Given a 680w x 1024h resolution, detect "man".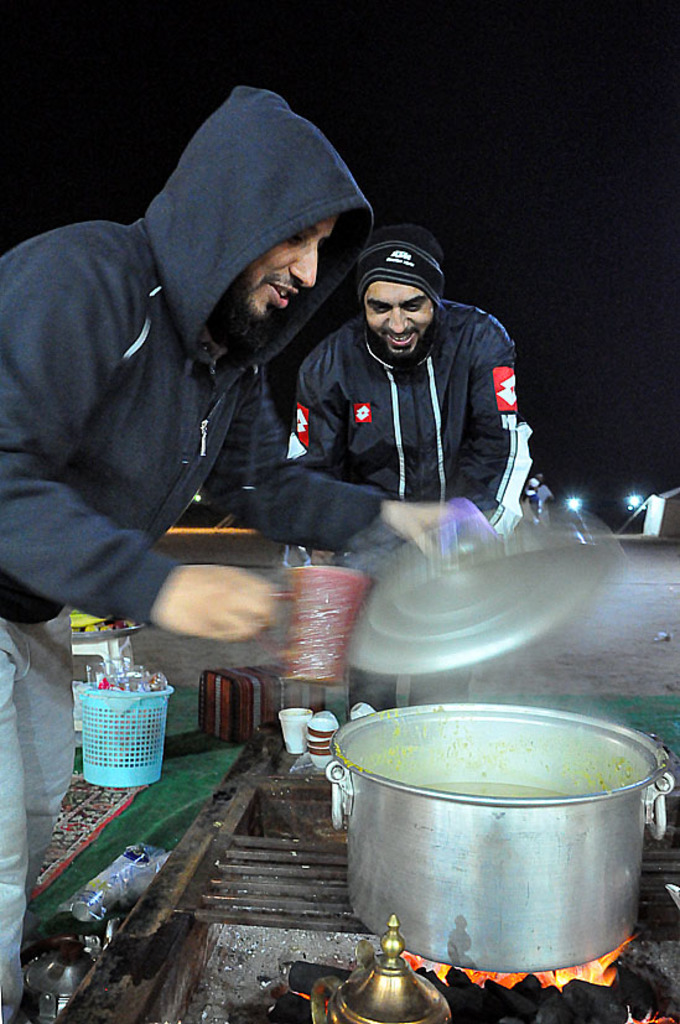
<region>287, 225, 544, 555</region>.
